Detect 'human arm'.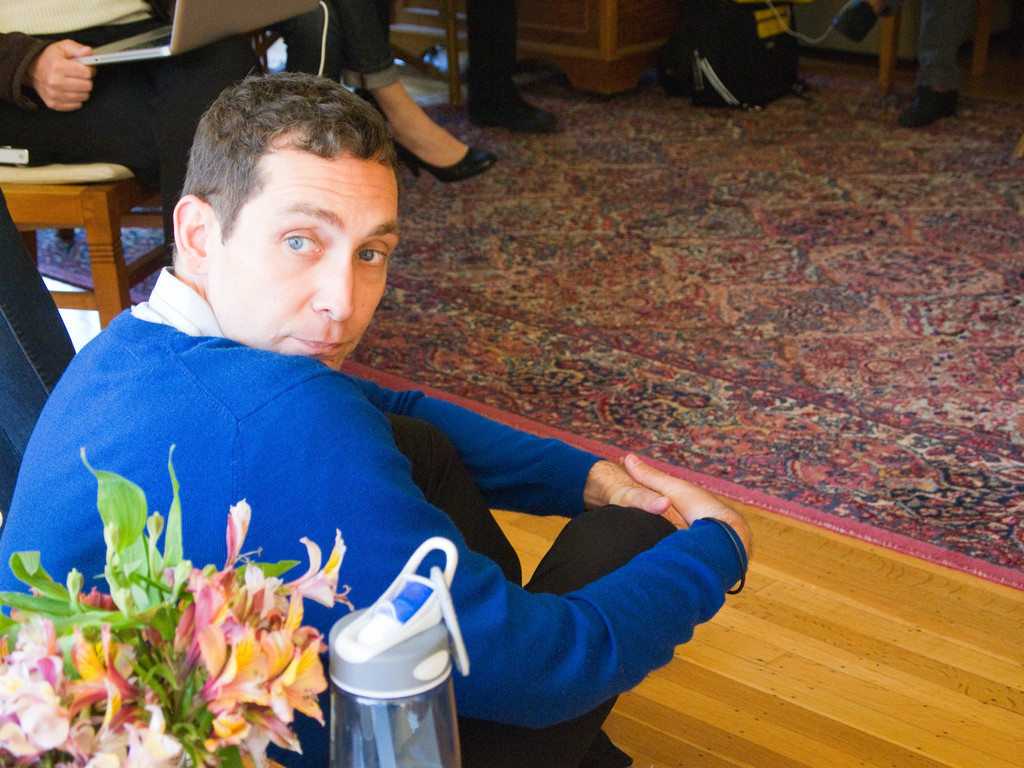
Detected at (left=0, top=20, right=120, bottom=120).
